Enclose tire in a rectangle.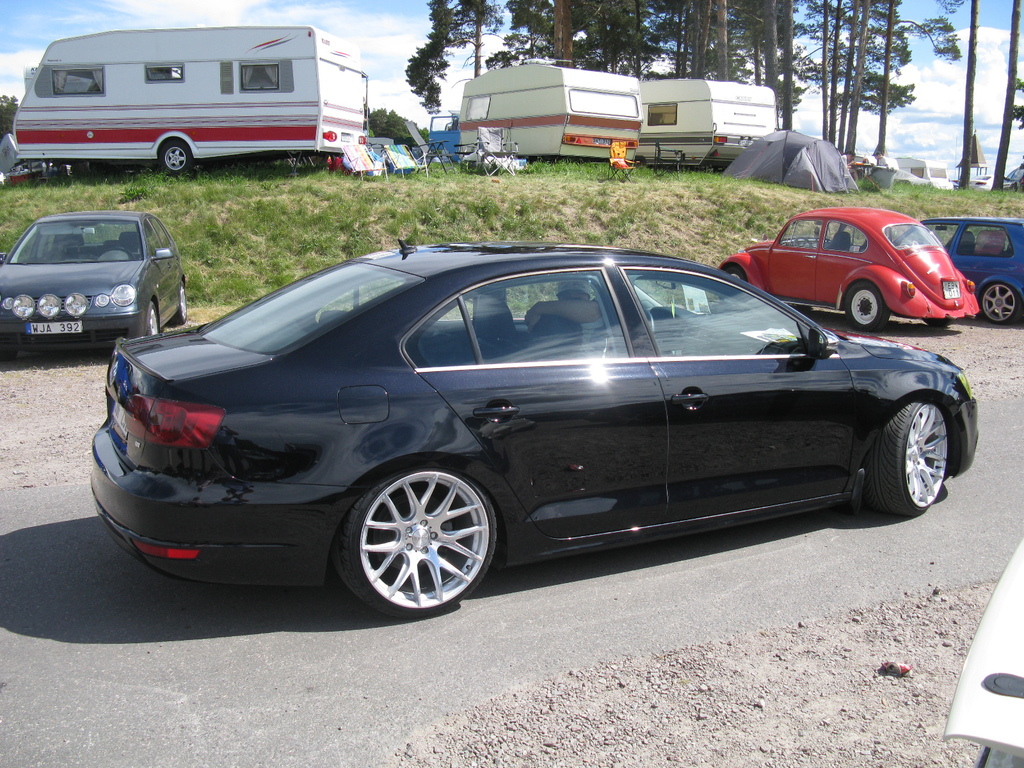
x1=723, y1=262, x2=748, y2=286.
